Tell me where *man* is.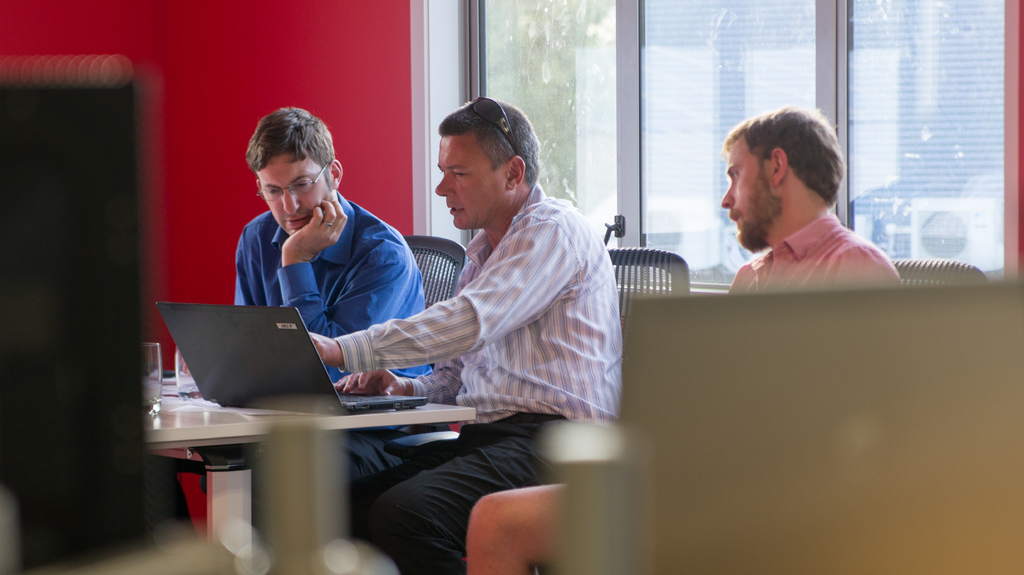
*man* is at locate(307, 88, 624, 574).
